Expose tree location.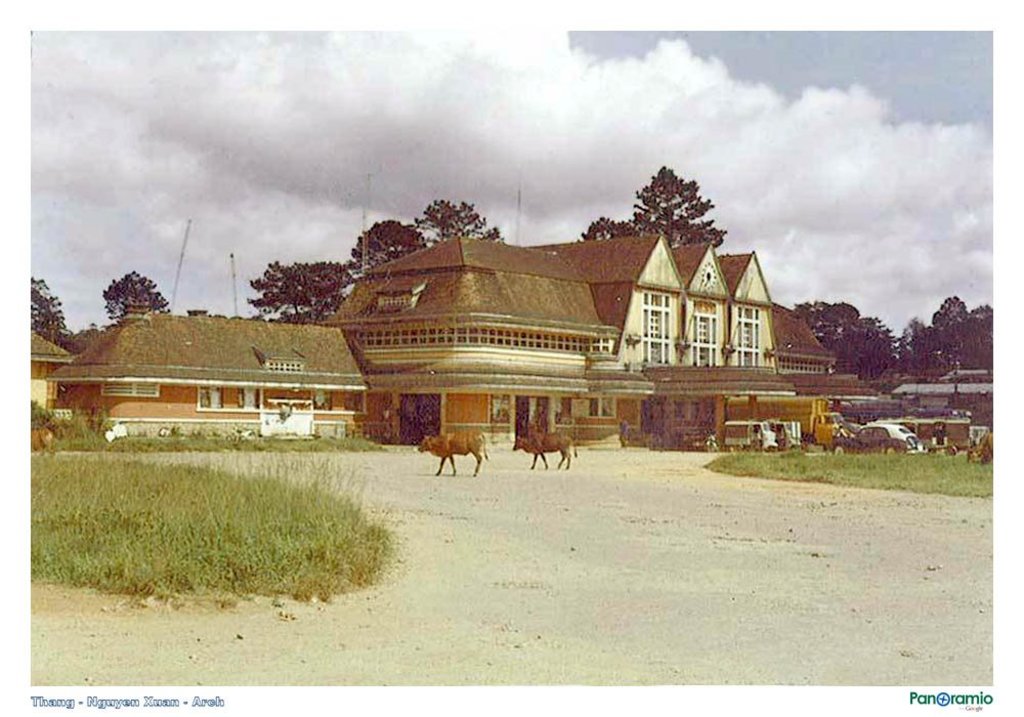
Exposed at <box>791,299,898,382</box>.
